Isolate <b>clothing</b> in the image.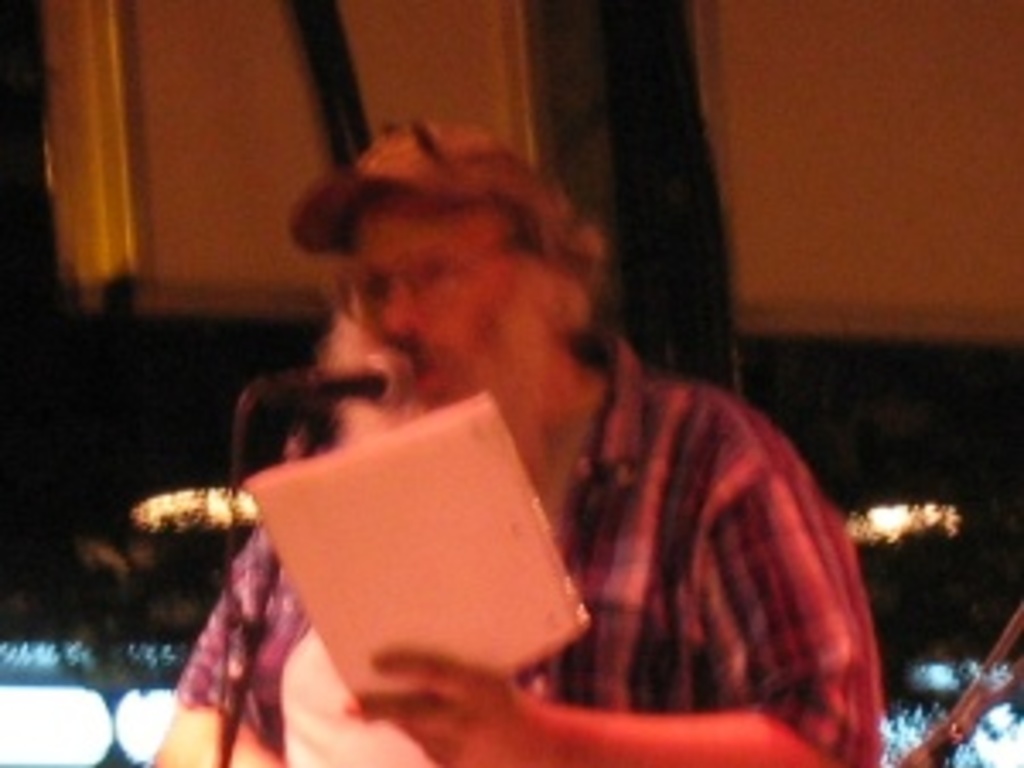
Isolated region: box=[181, 188, 877, 767].
